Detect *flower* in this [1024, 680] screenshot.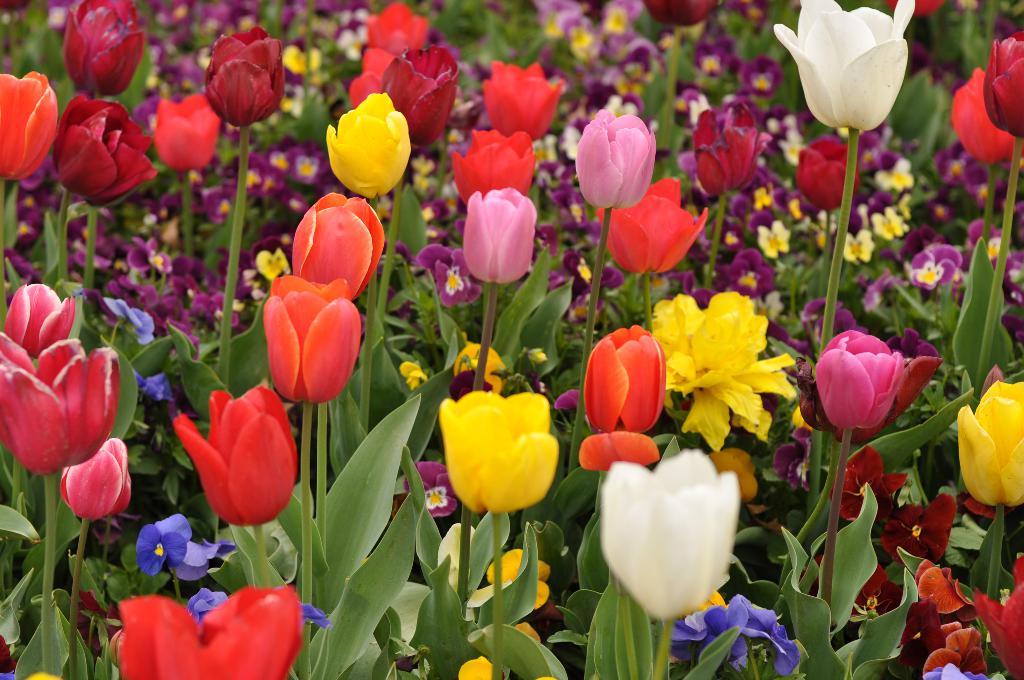
Detection: (left=58, top=437, right=133, bottom=520).
